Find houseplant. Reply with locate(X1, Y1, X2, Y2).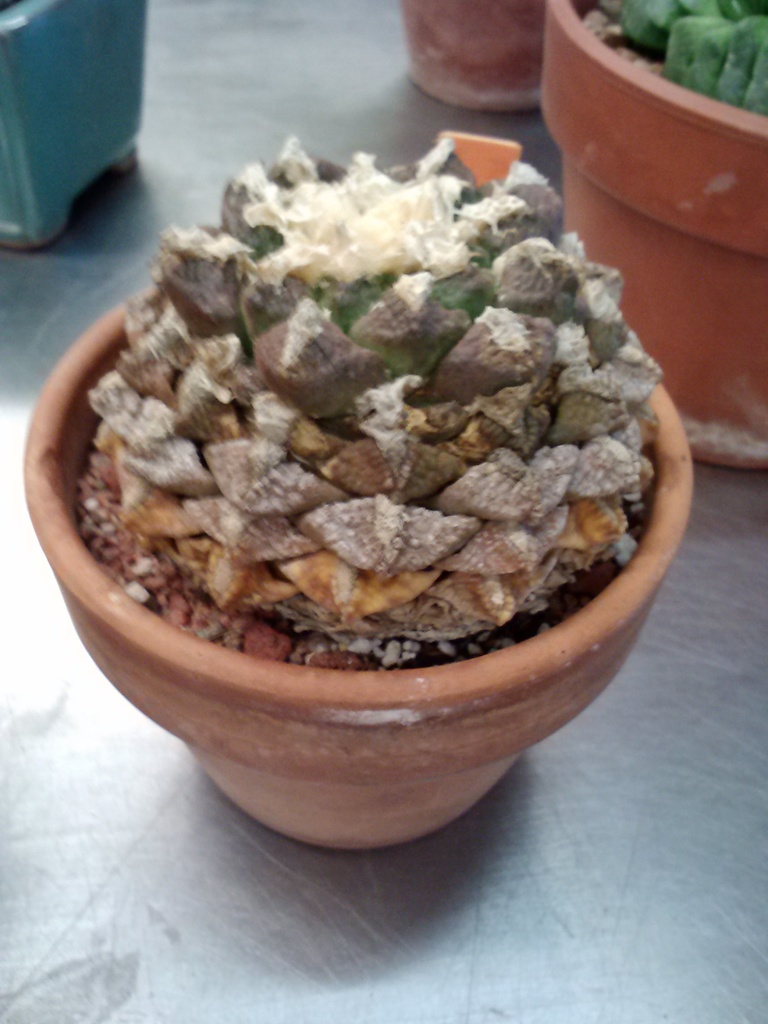
locate(394, 0, 550, 118).
